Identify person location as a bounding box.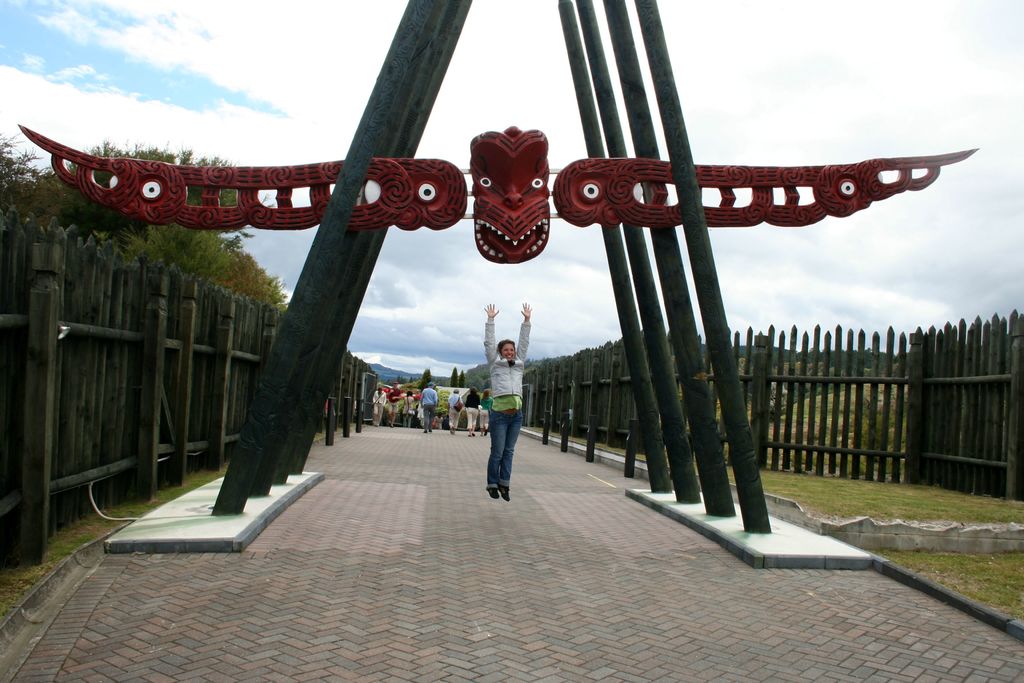
(479, 386, 492, 436).
